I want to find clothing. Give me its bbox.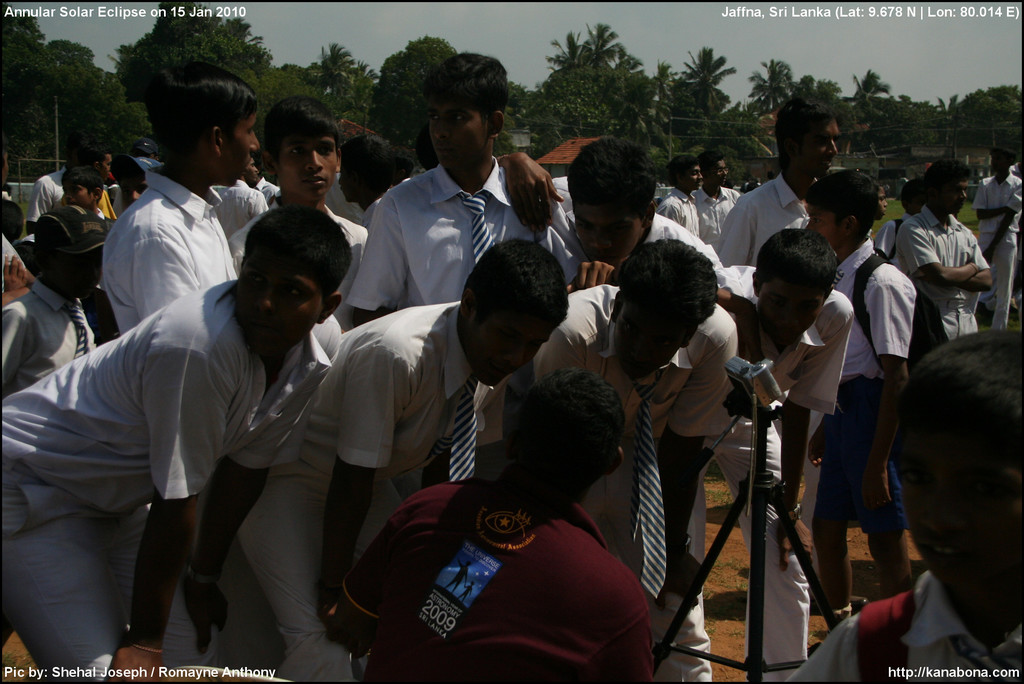
locate(0, 270, 94, 375).
